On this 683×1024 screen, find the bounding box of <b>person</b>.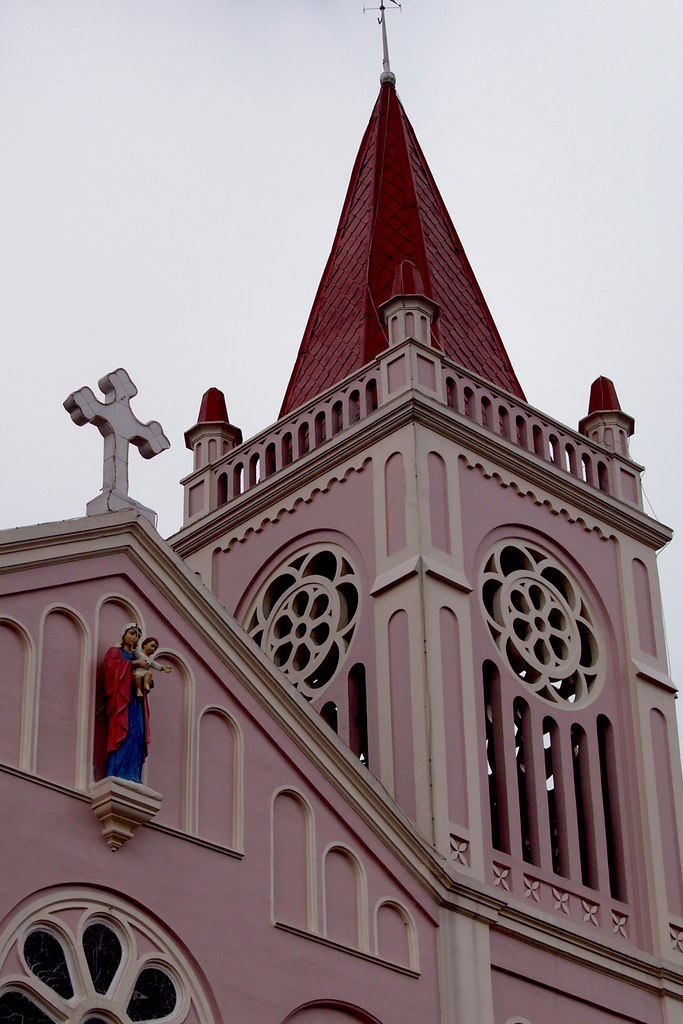
Bounding box: l=97, t=621, r=149, b=773.
